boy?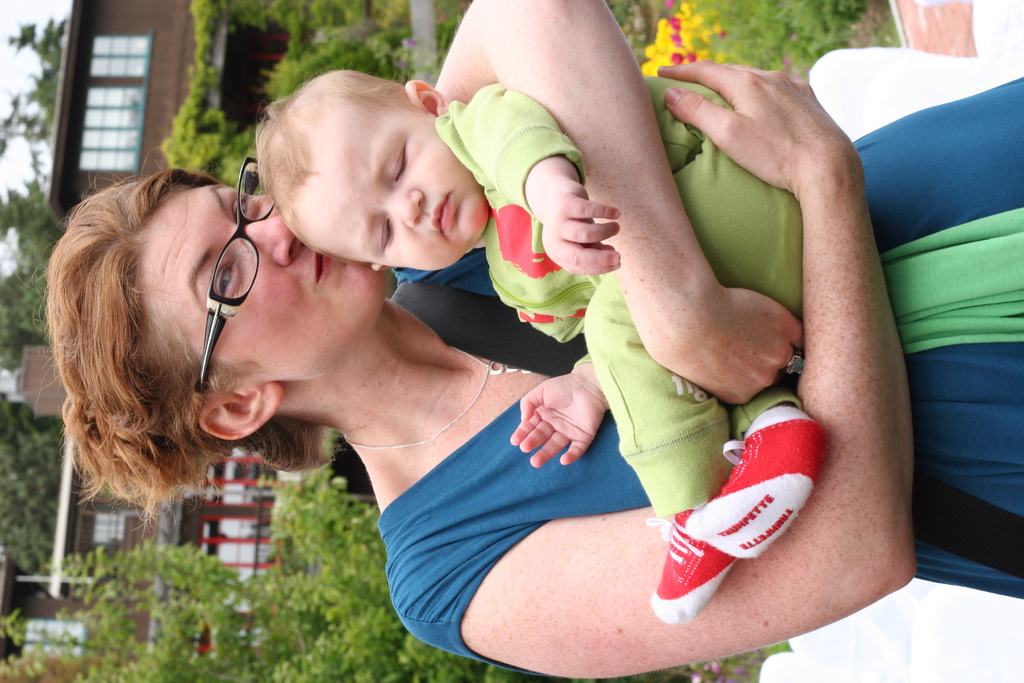
detection(250, 67, 833, 624)
